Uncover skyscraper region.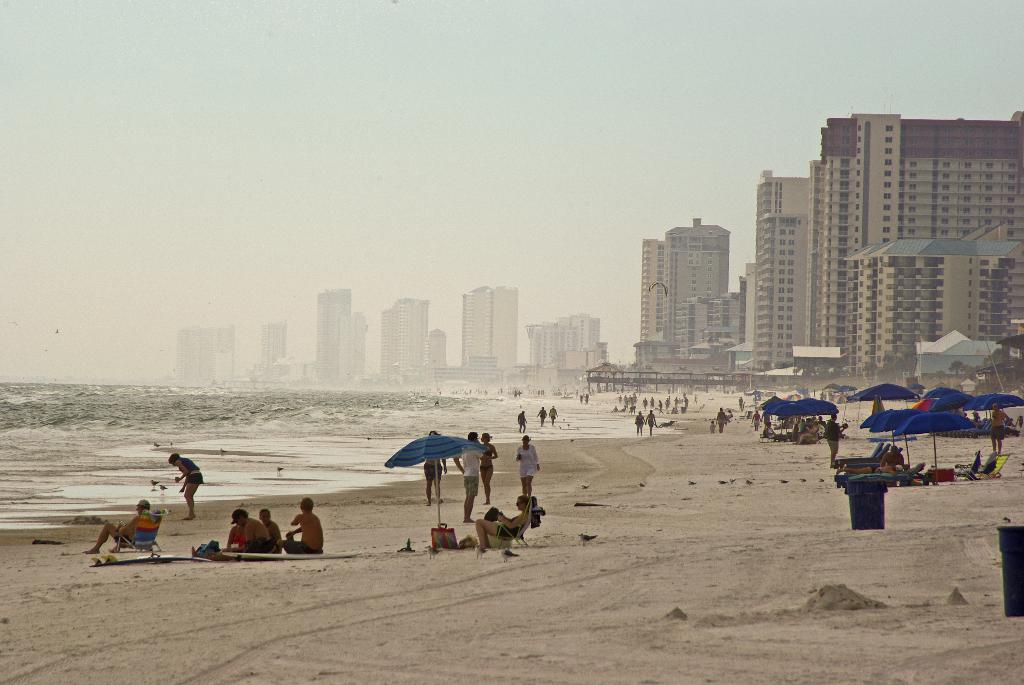
Uncovered: 378,297,427,374.
